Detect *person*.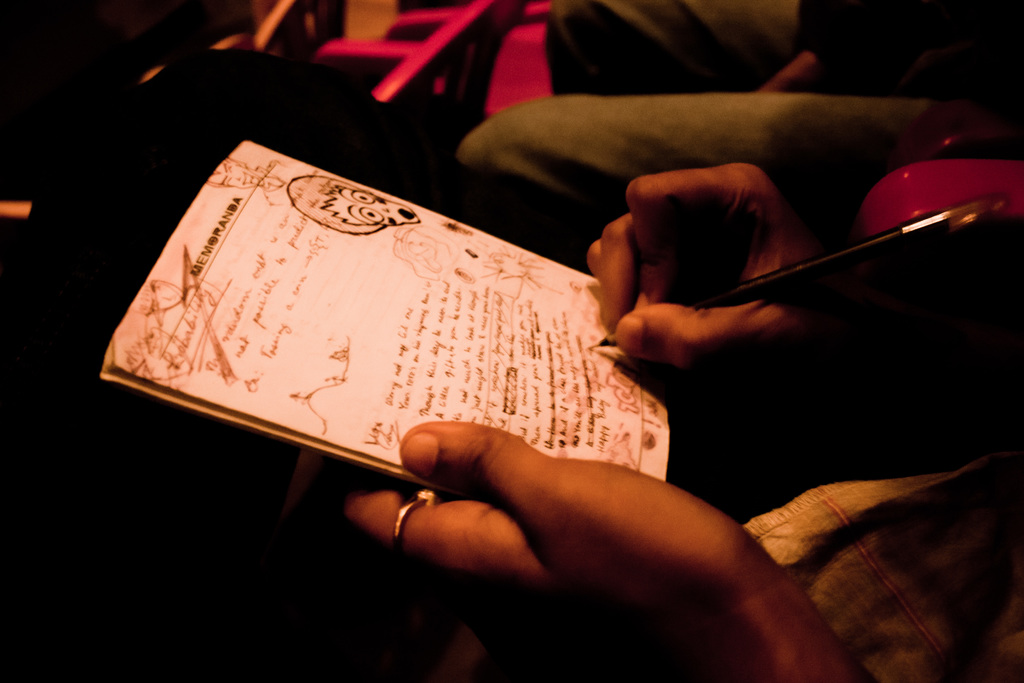
Detected at <region>435, 0, 1023, 275</region>.
